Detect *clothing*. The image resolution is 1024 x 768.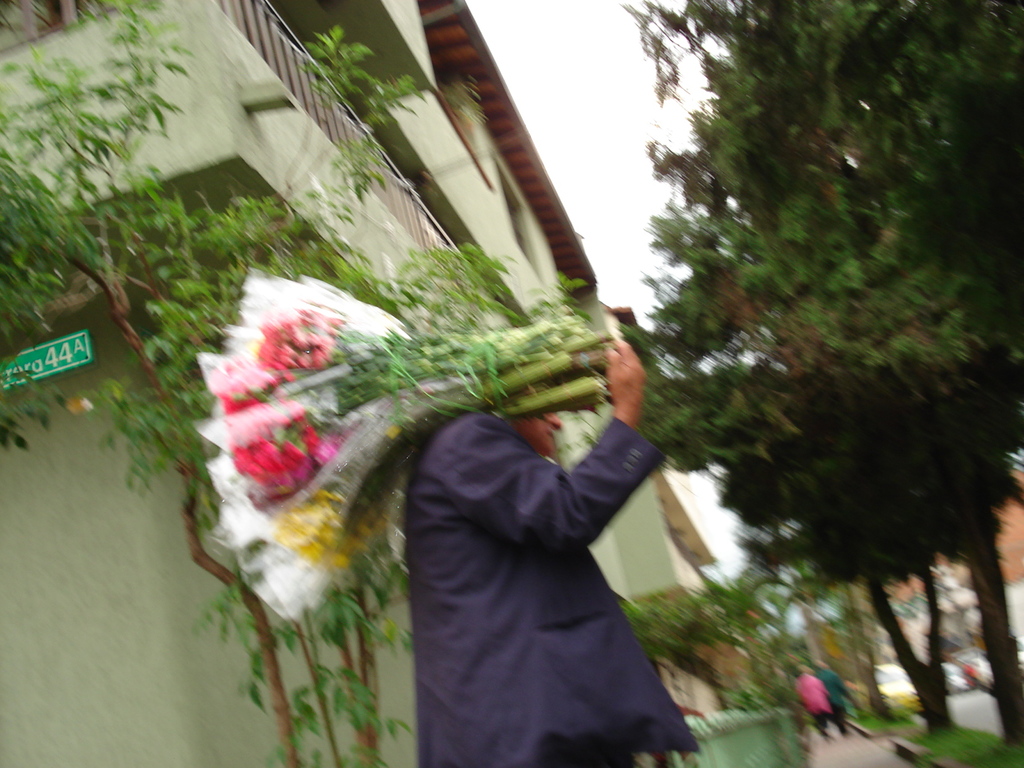
[383, 335, 714, 767].
